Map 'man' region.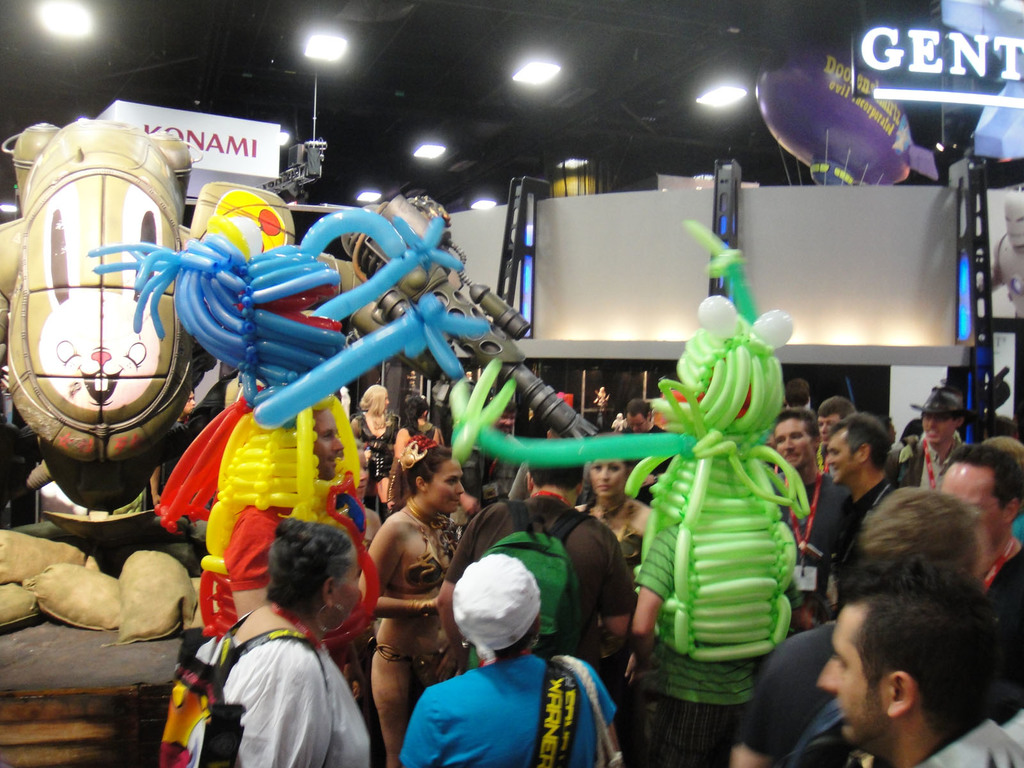
Mapped to (left=877, top=414, right=898, bottom=484).
